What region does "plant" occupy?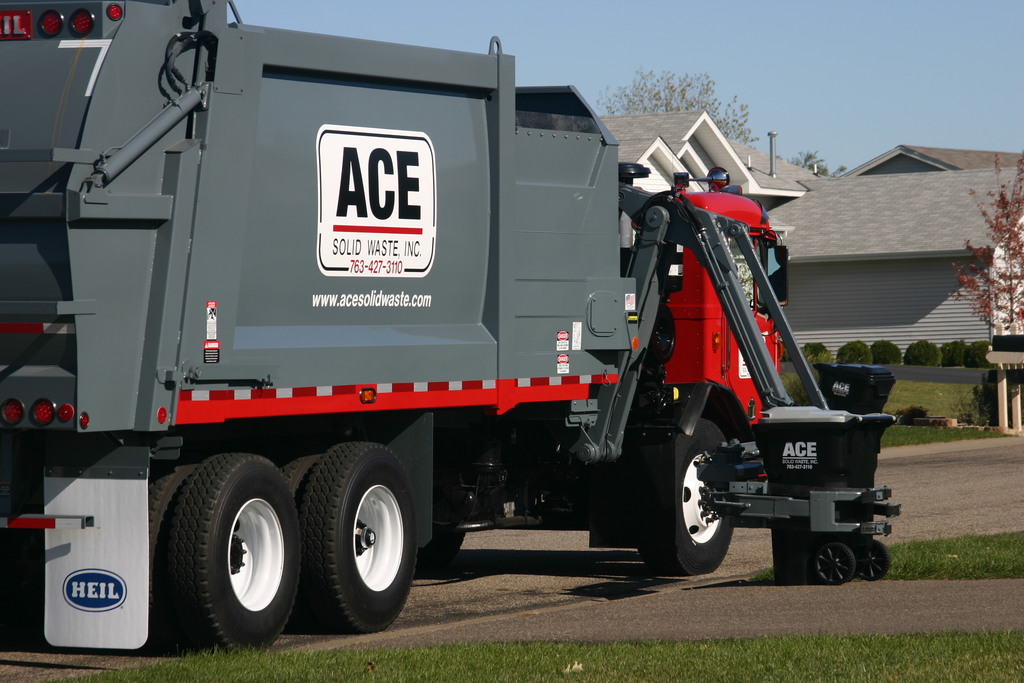
BBox(908, 340, 941, 367).
